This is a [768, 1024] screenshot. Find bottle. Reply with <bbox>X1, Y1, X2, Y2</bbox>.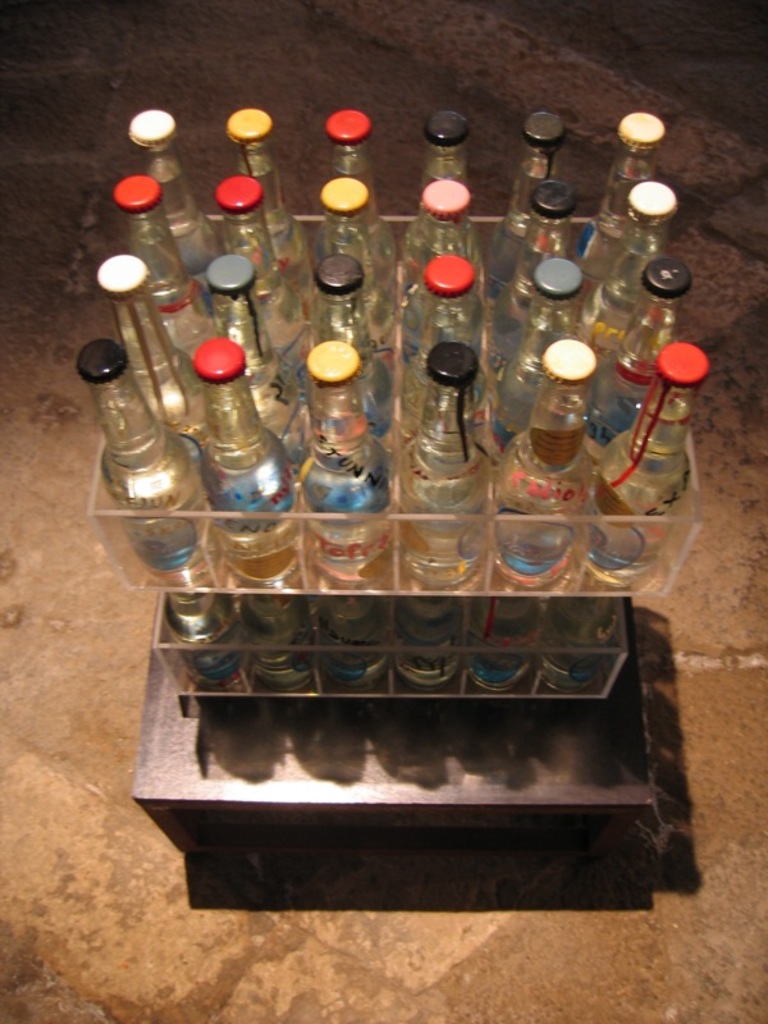
<bbox>297, 172, 396, 375</bbox>.
